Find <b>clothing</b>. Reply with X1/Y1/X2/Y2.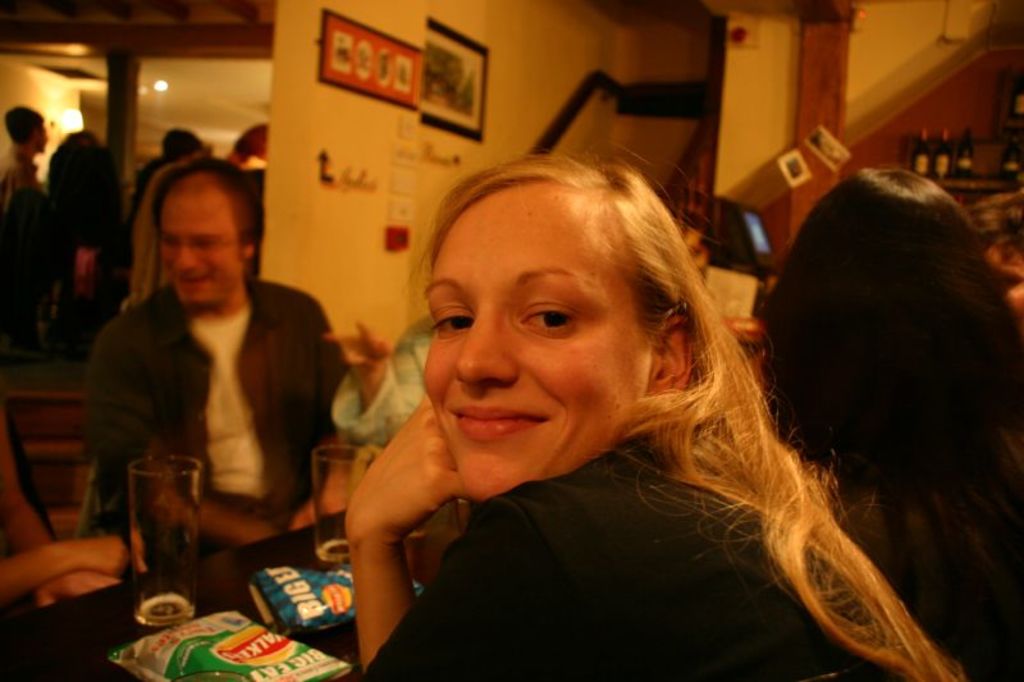
82/282/349/554.
